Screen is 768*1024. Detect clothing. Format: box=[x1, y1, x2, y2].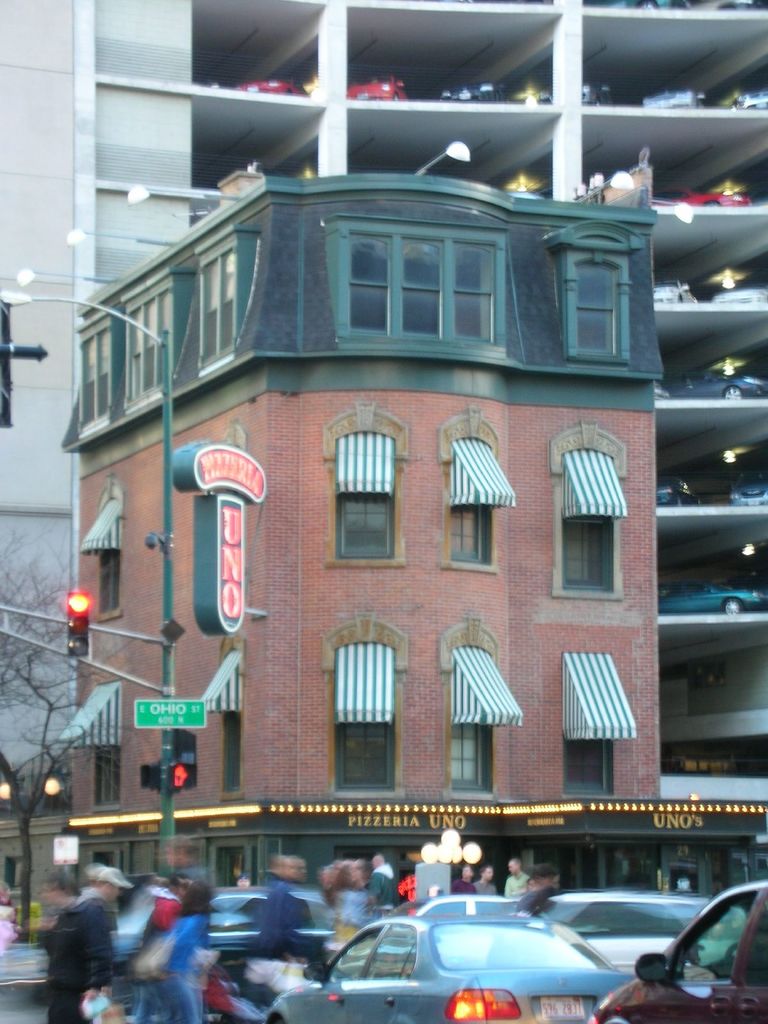
box=[365, 861, 399, 923].
